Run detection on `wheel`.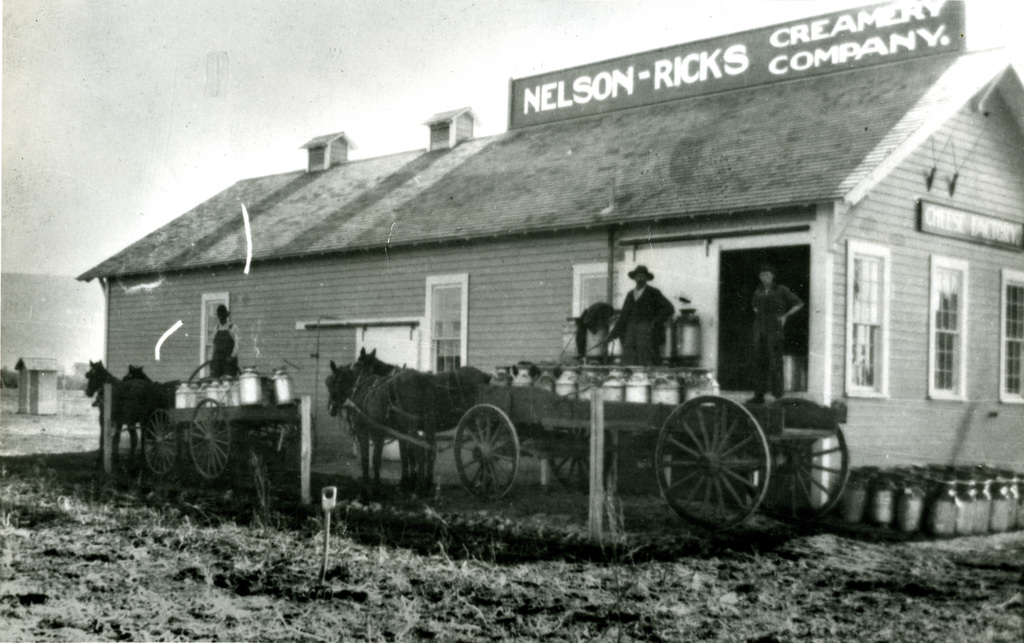
Result: (x1=142, y1=412, x2=180, y2=473).
